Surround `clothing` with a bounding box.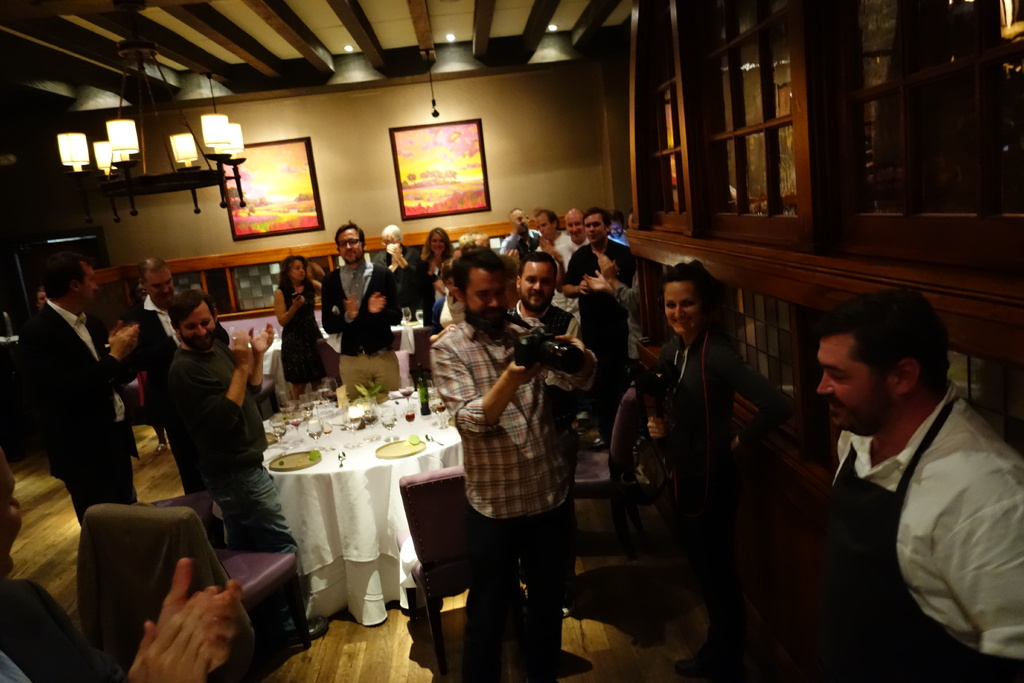
bbox(130, 288, 196, 504).
